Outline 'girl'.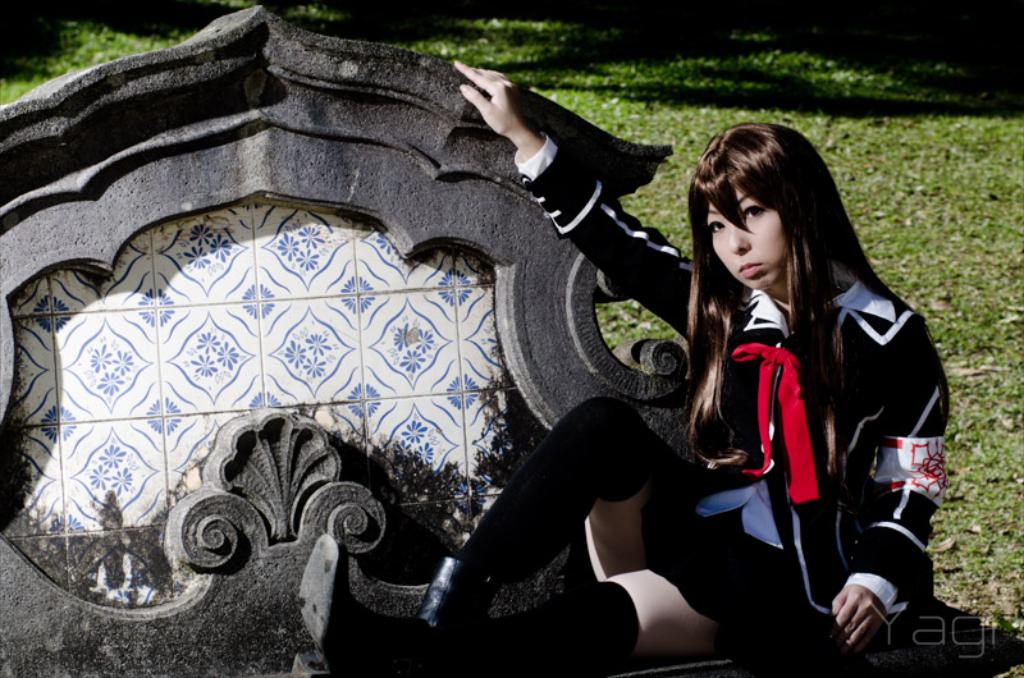
Outline: {"x1": 287, "y1": 59, "x2": 950, "y2": 677}.
